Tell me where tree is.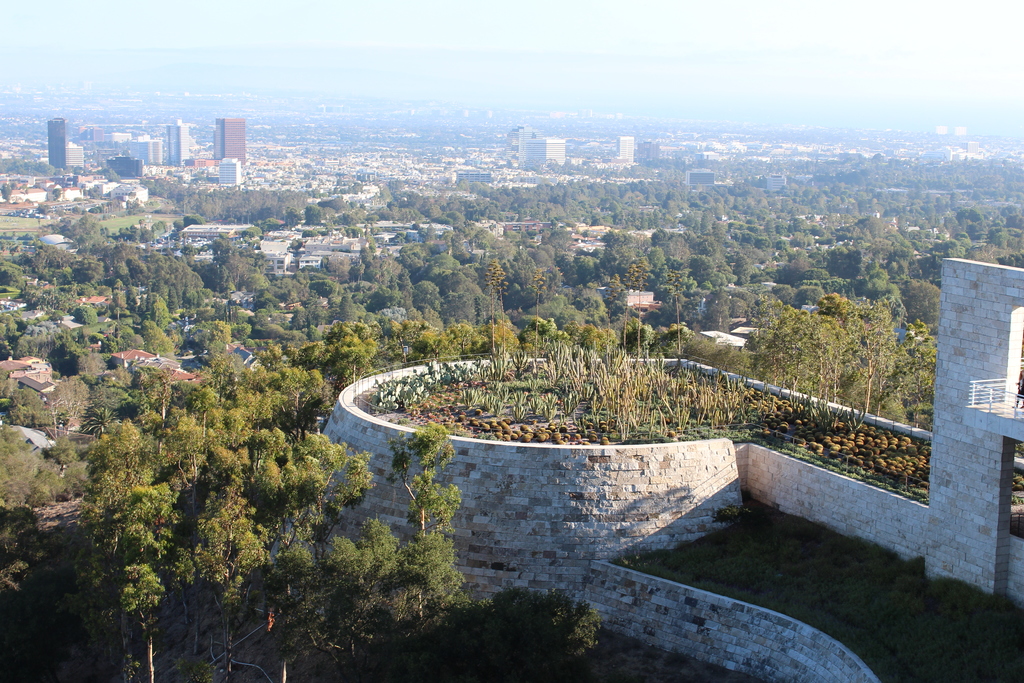
tree is at x1=180 y1=424 x2=262 y2=575.
